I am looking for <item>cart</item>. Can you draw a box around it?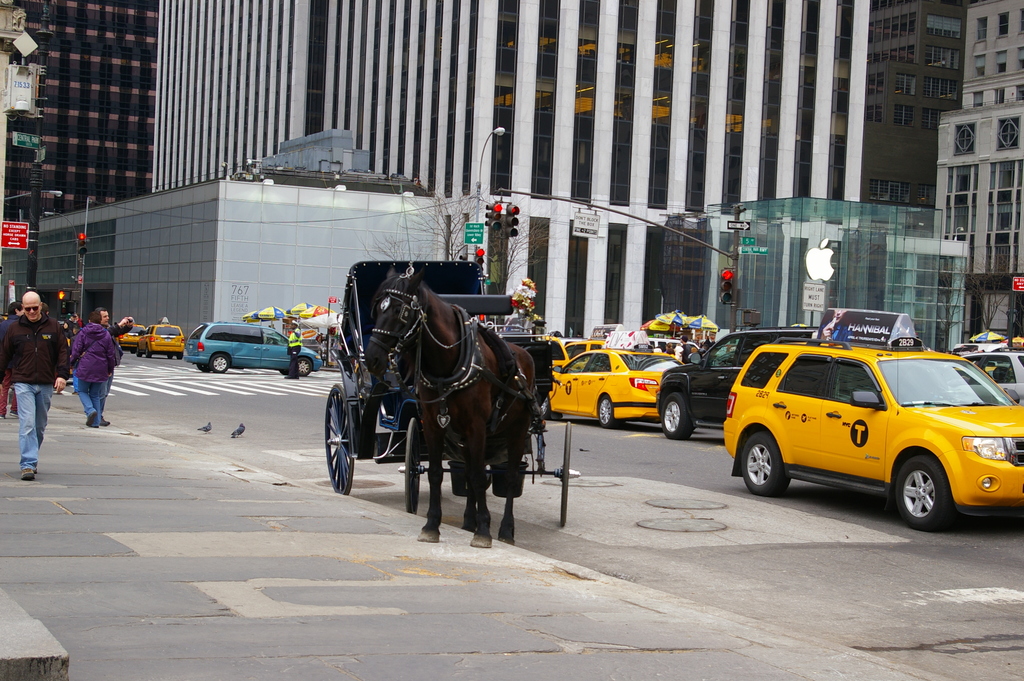
Sure, the bounding box is left=328, top=258, right=575, bottom=526.
